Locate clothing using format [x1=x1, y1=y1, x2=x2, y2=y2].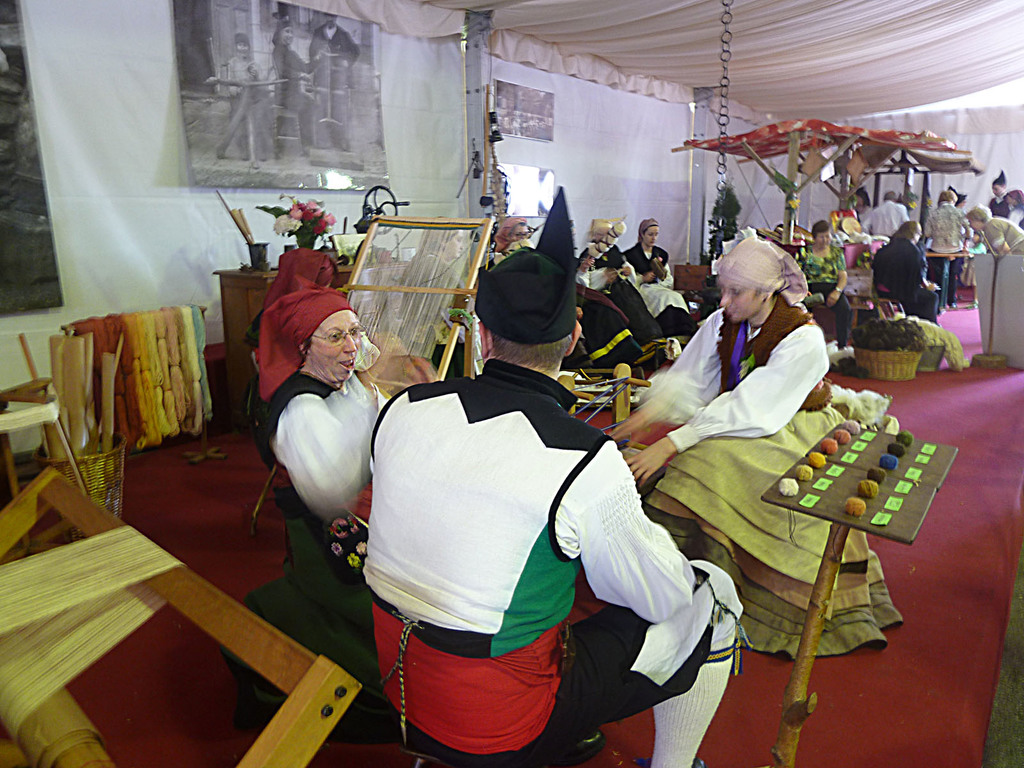
[x1=989, y1=195, x2=1004, y2=214].
